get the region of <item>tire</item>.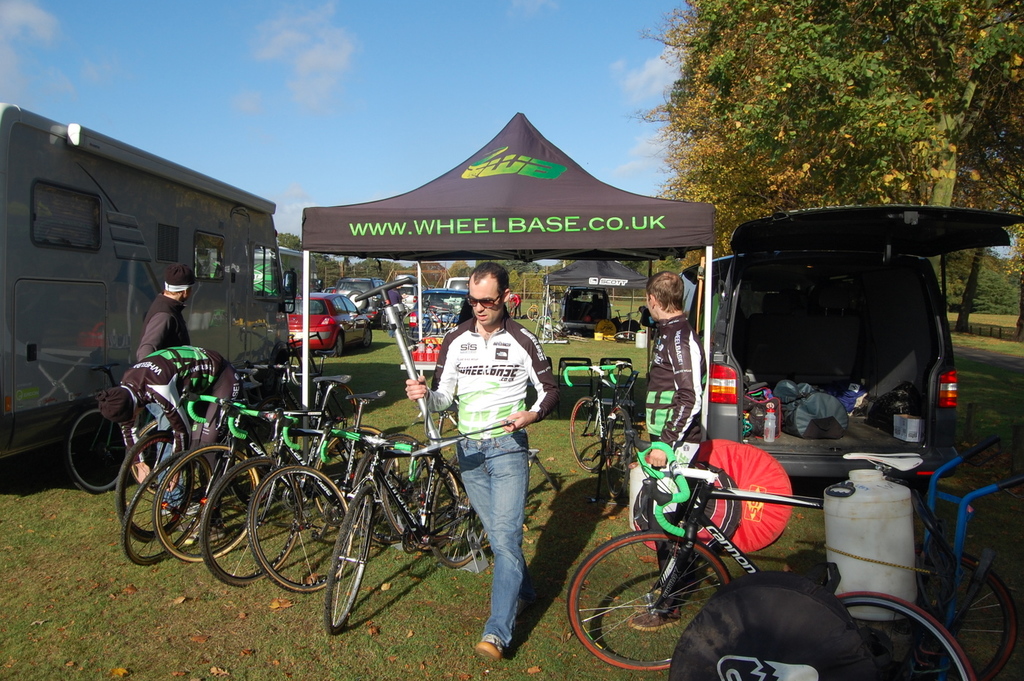
<box>198,458,301,583</box>.
